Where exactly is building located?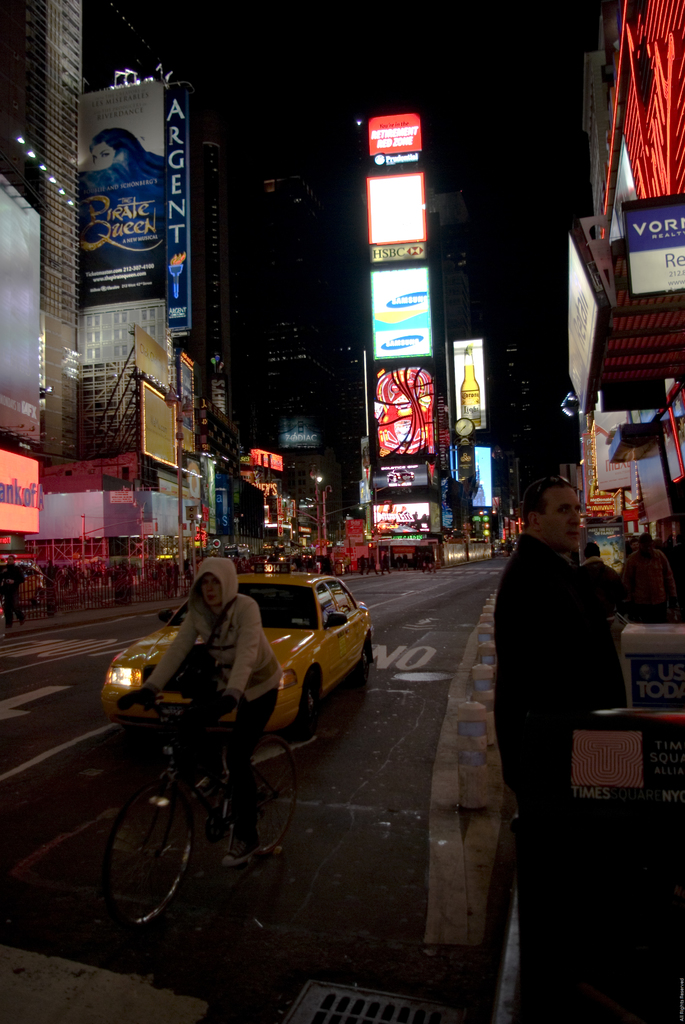
Its bounding box is [left=22, top=0, right=86, bottom=460].
